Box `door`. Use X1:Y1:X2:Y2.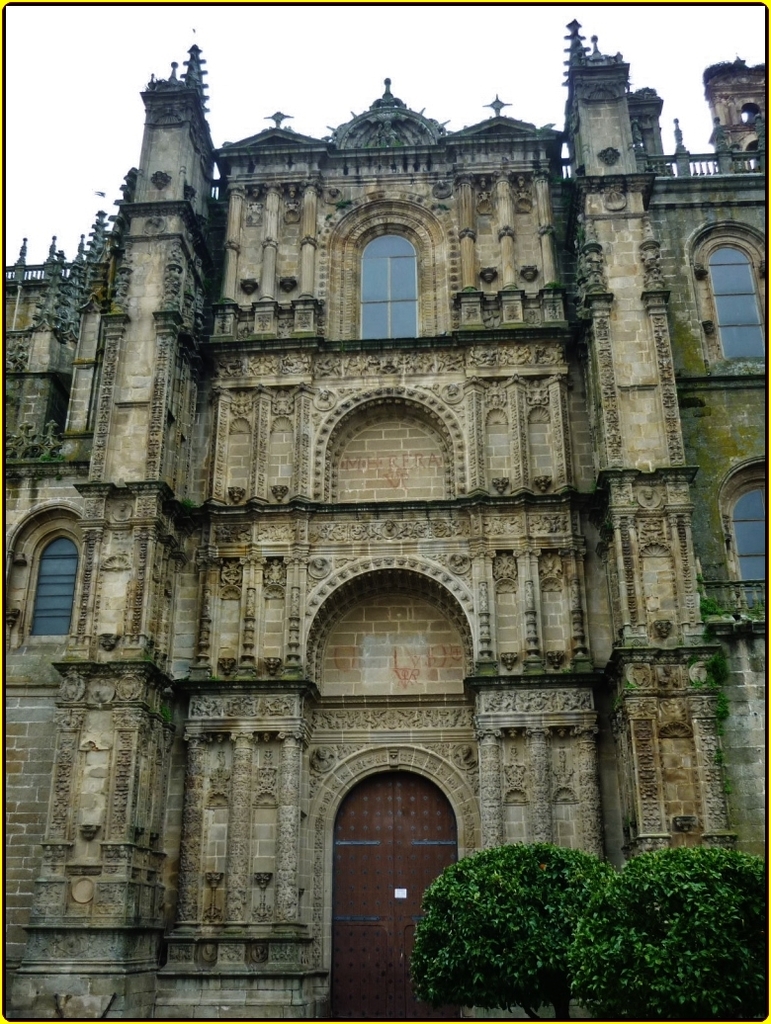
325:749:456:990.
